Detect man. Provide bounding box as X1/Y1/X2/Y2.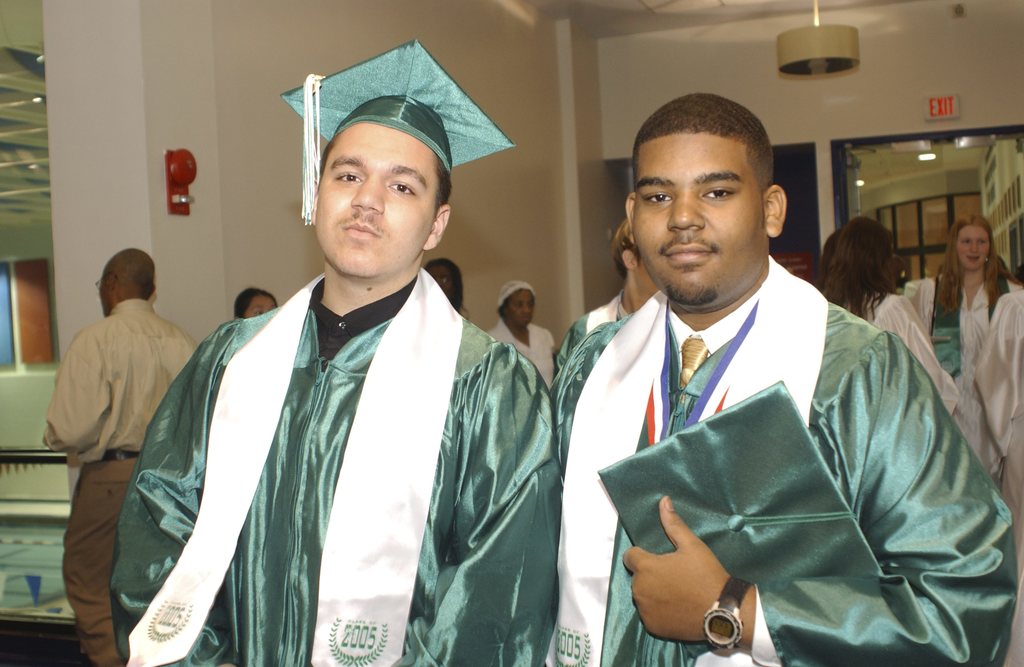
483/279/554/393.
